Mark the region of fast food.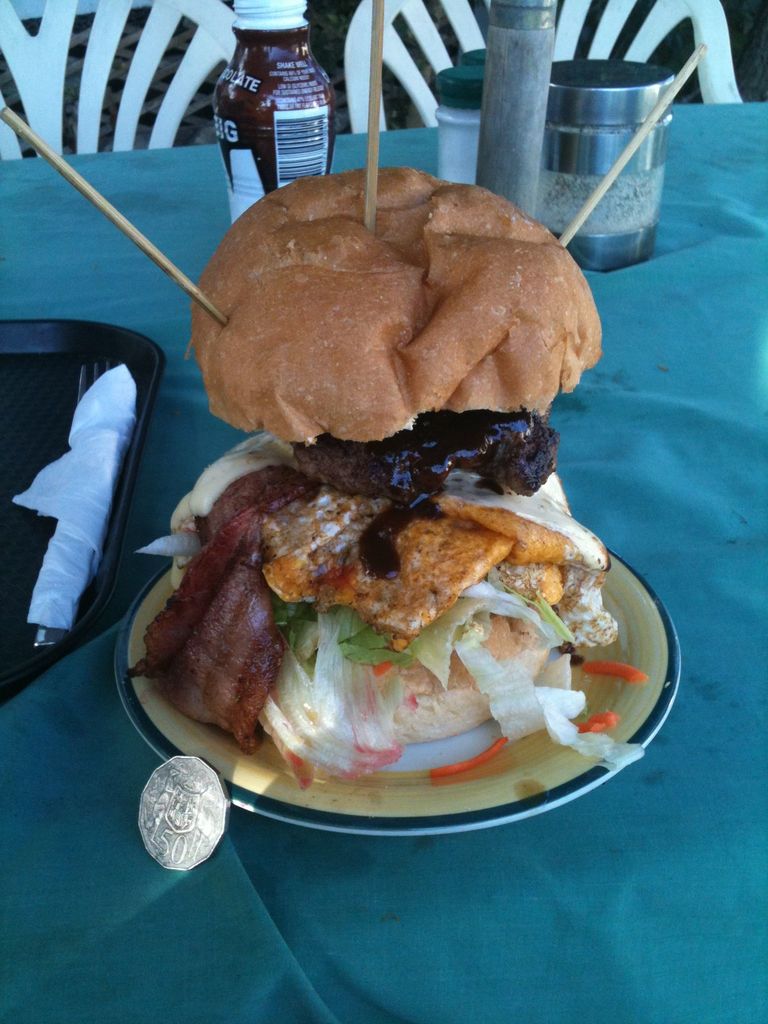
Region: 124/182/665/792.
